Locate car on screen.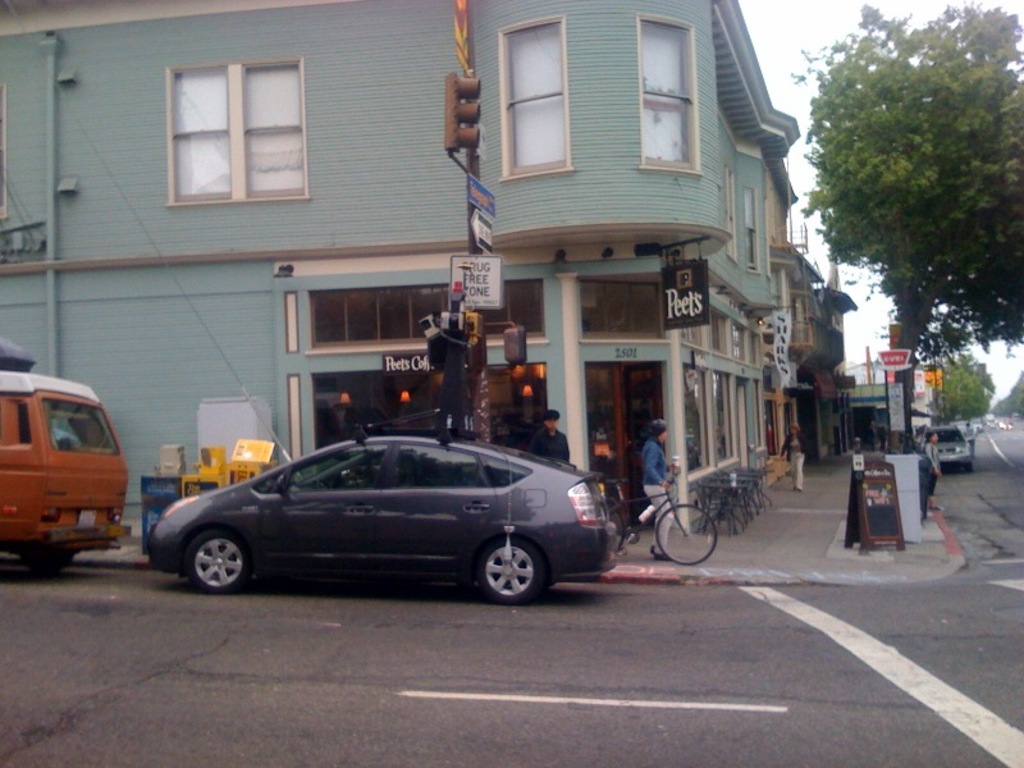
On screen at region(920, 424, 974, 471).
